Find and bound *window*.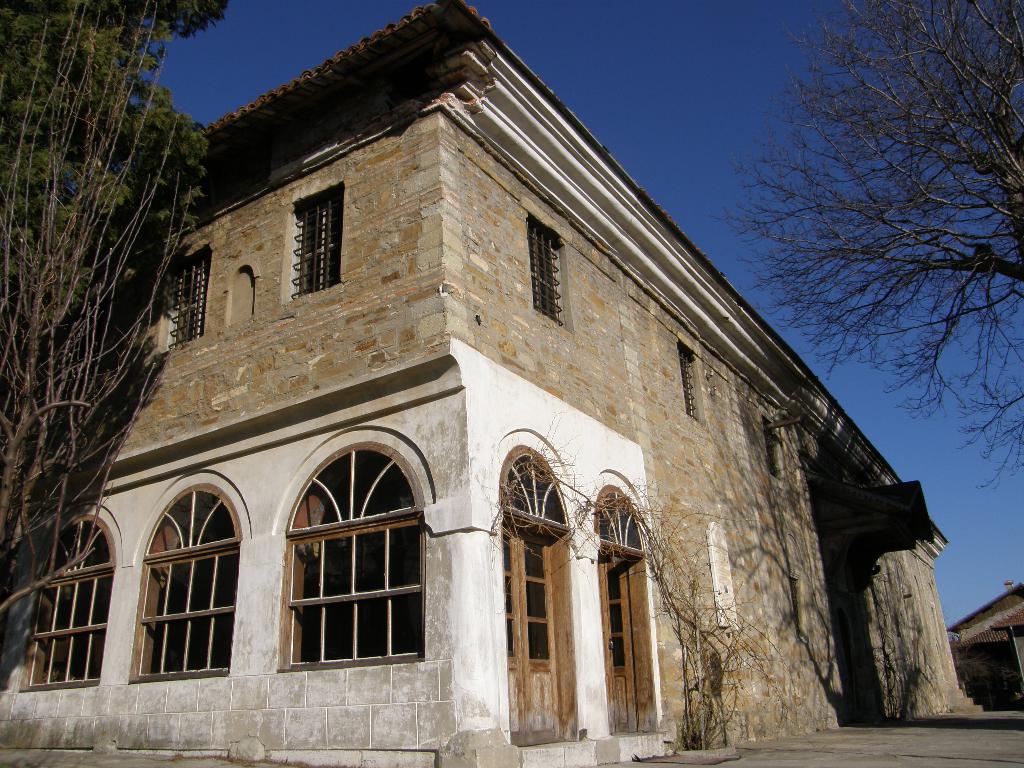
Bound: box(133, 481, 235, 681).
